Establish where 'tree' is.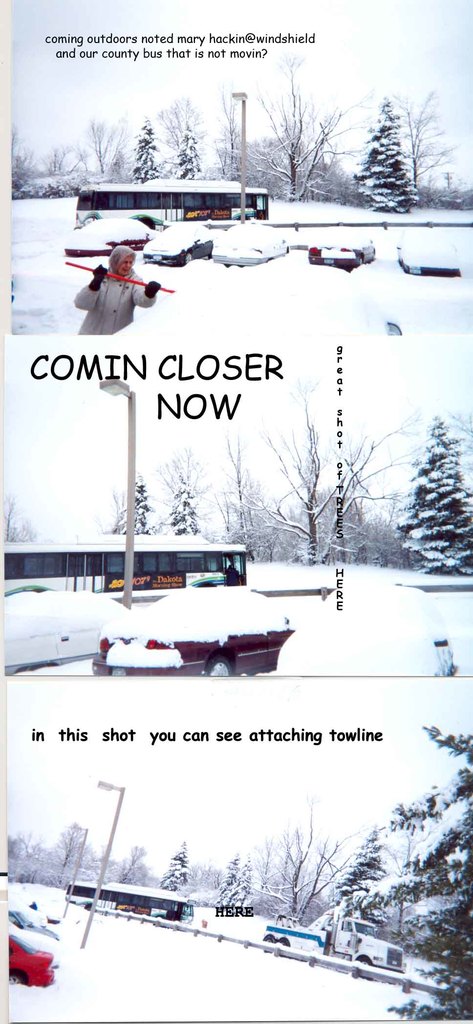
Established at bbox=(247, 47, 366, 209).
